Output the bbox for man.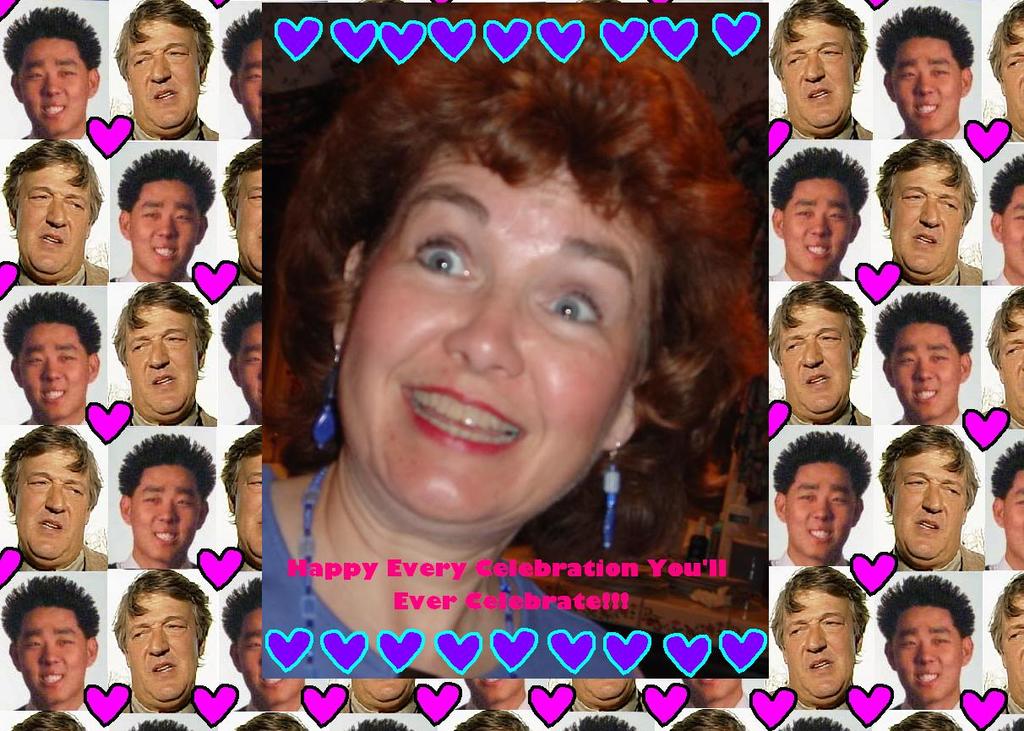
locate(985, 290, 1023, 427).
